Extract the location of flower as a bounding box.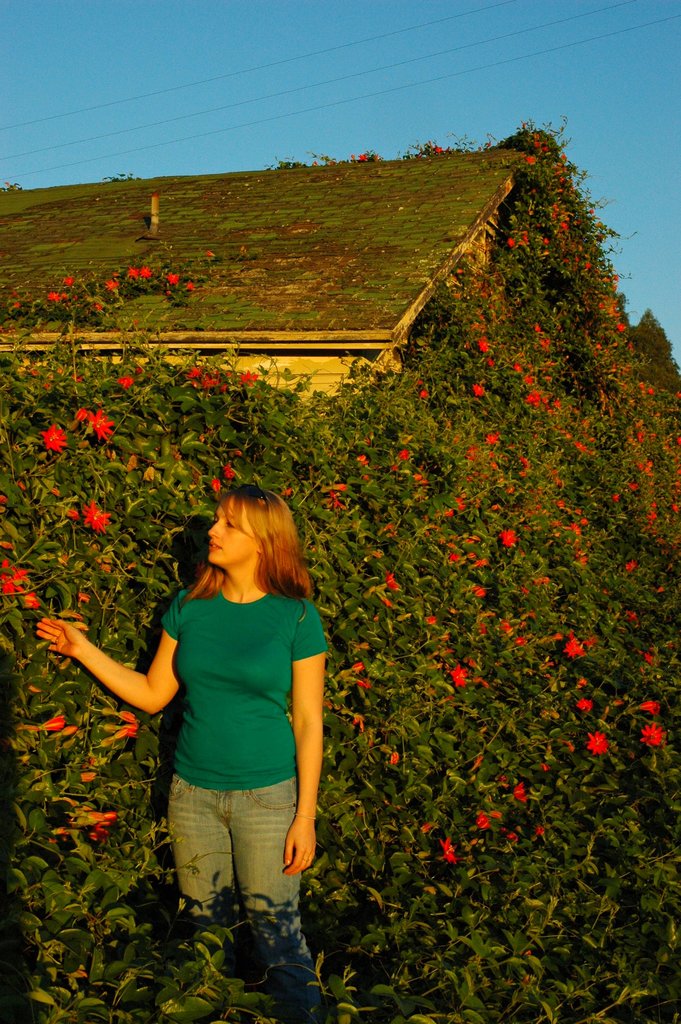
637,722,666,750.
